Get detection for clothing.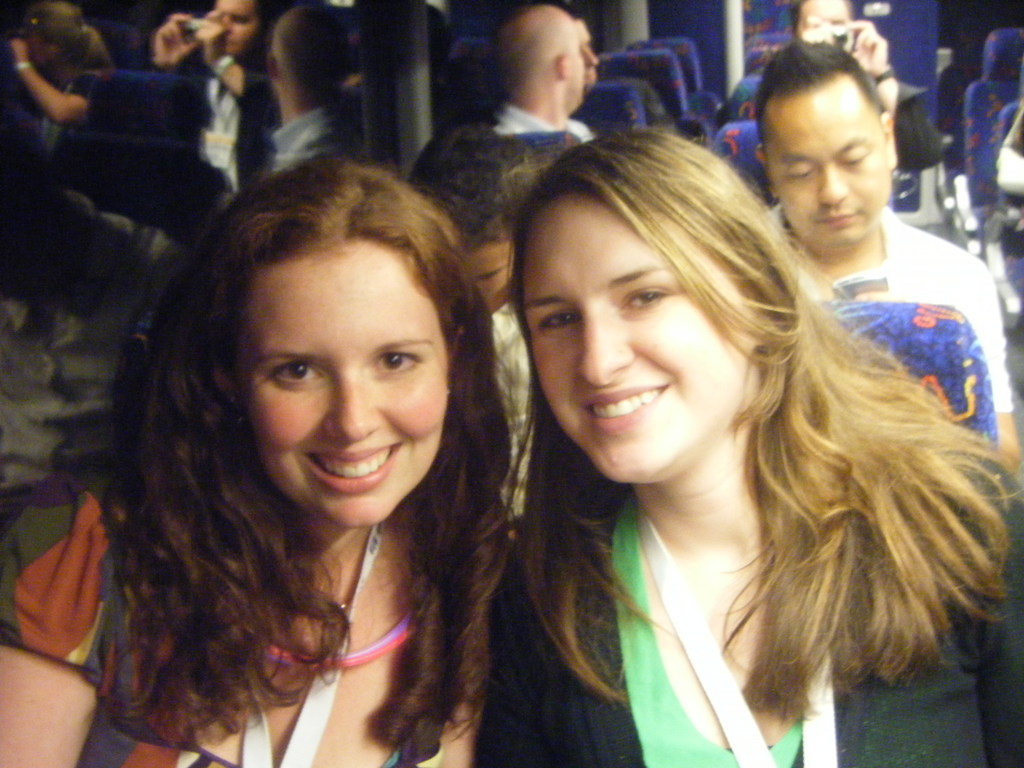
Detection: 147,51,274,222.
